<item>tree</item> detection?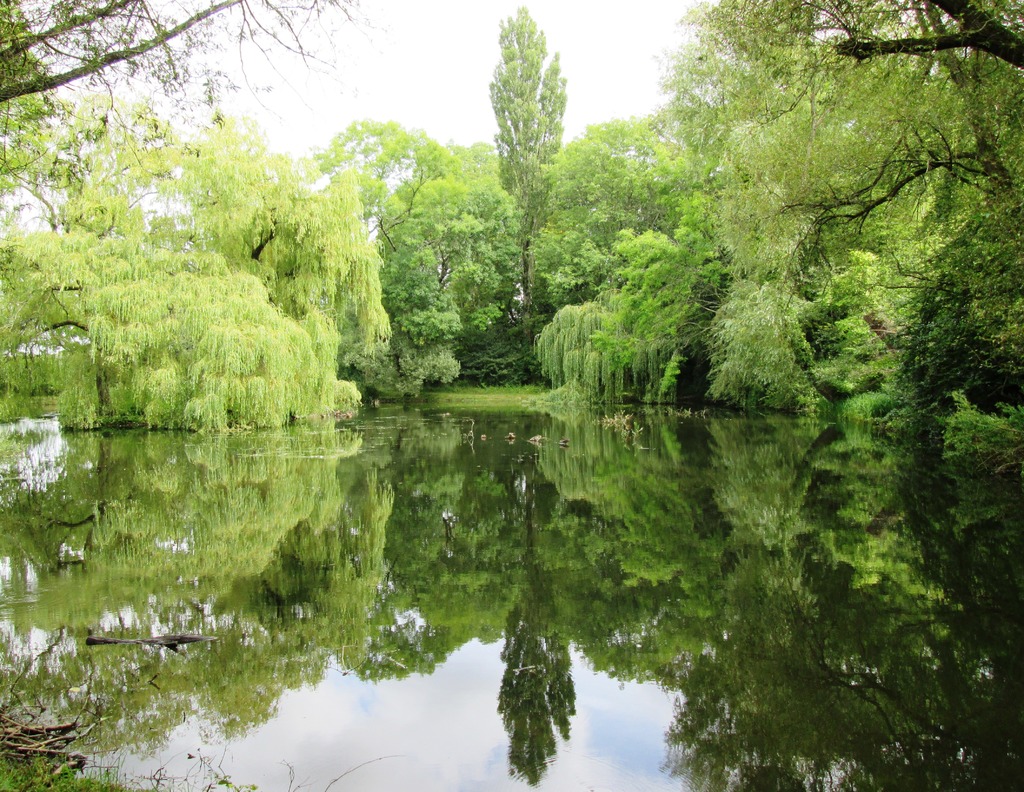
<region>793, 177, 928, 373</region>
